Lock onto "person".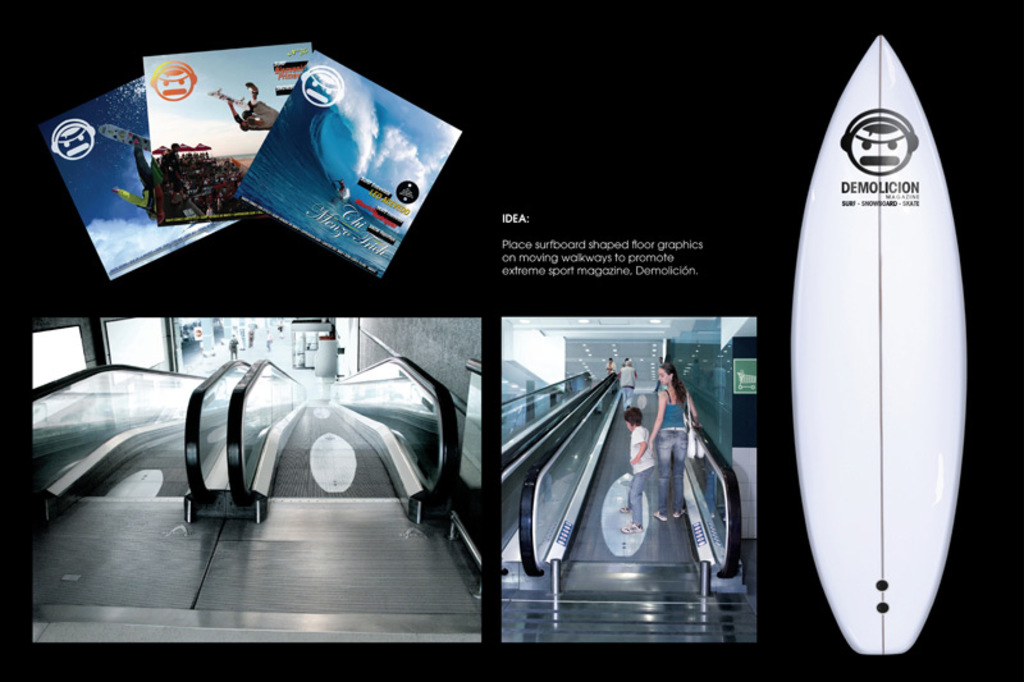
Locked: {"x1": 620, "y1": 406, "x2": 655, "y2": 534}.
